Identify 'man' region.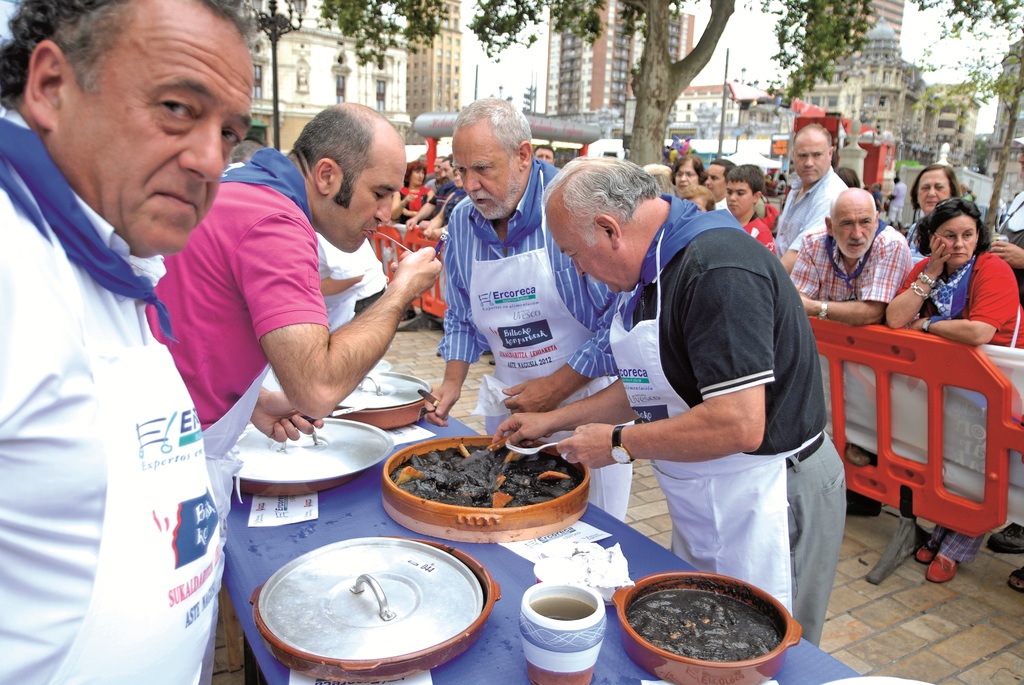
Region: l=144, t=102, r=447, b=535.
